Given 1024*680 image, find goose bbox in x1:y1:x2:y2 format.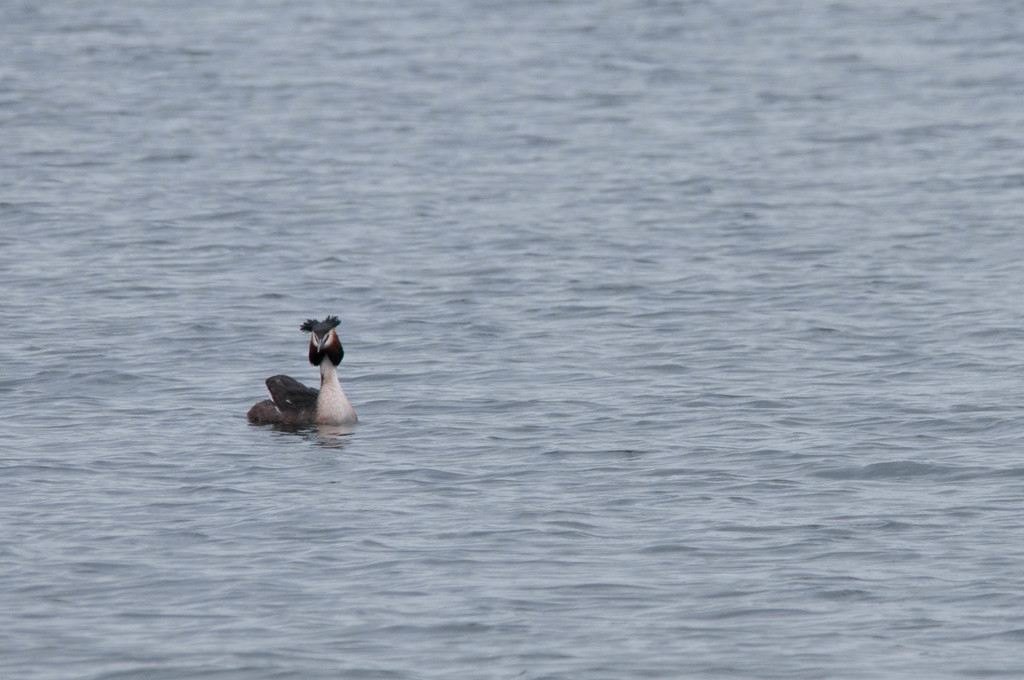
249:316:358:429.
